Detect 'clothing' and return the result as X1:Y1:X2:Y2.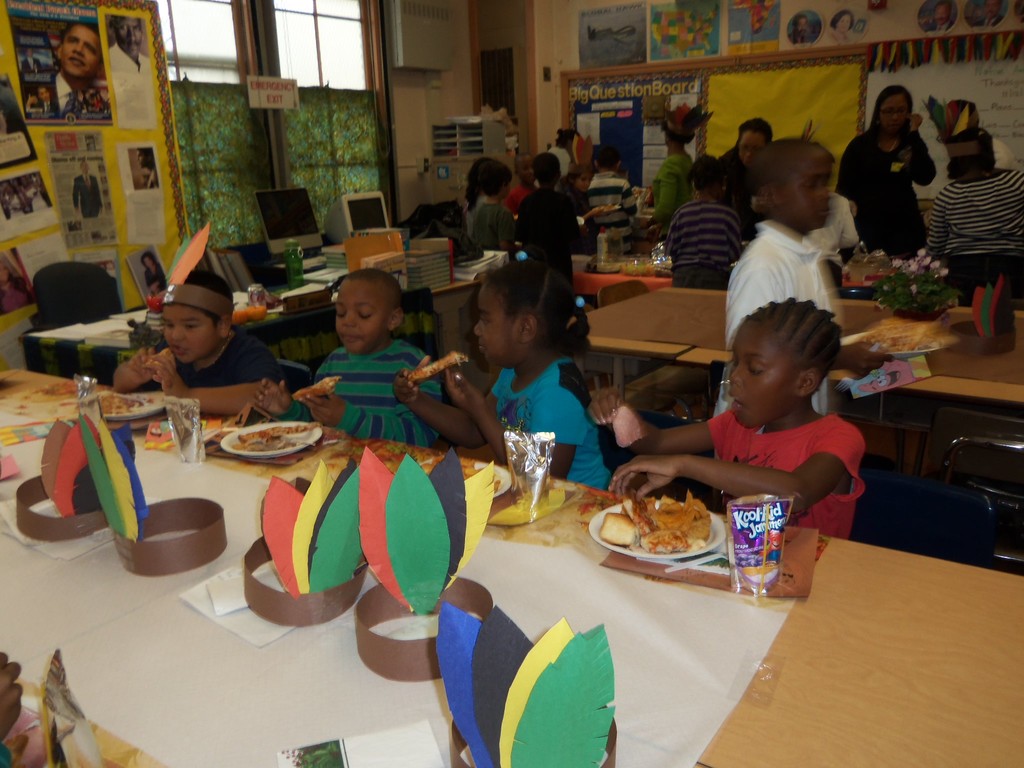
651:151:693:225.
